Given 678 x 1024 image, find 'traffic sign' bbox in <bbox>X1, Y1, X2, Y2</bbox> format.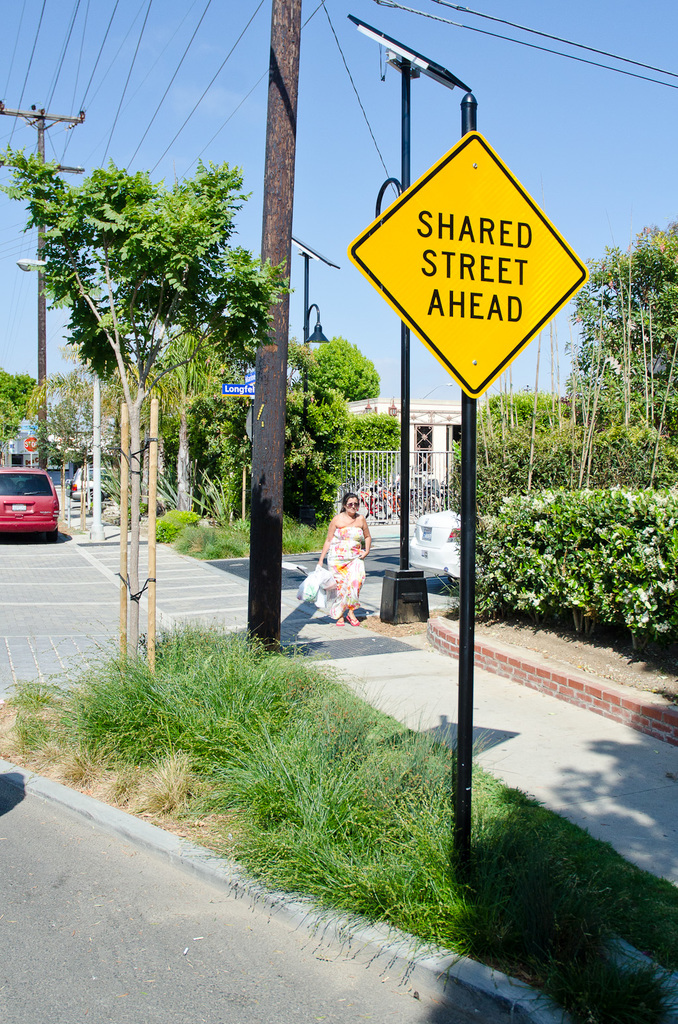
<bbox>341, 130, 586, 400</bbox>.
